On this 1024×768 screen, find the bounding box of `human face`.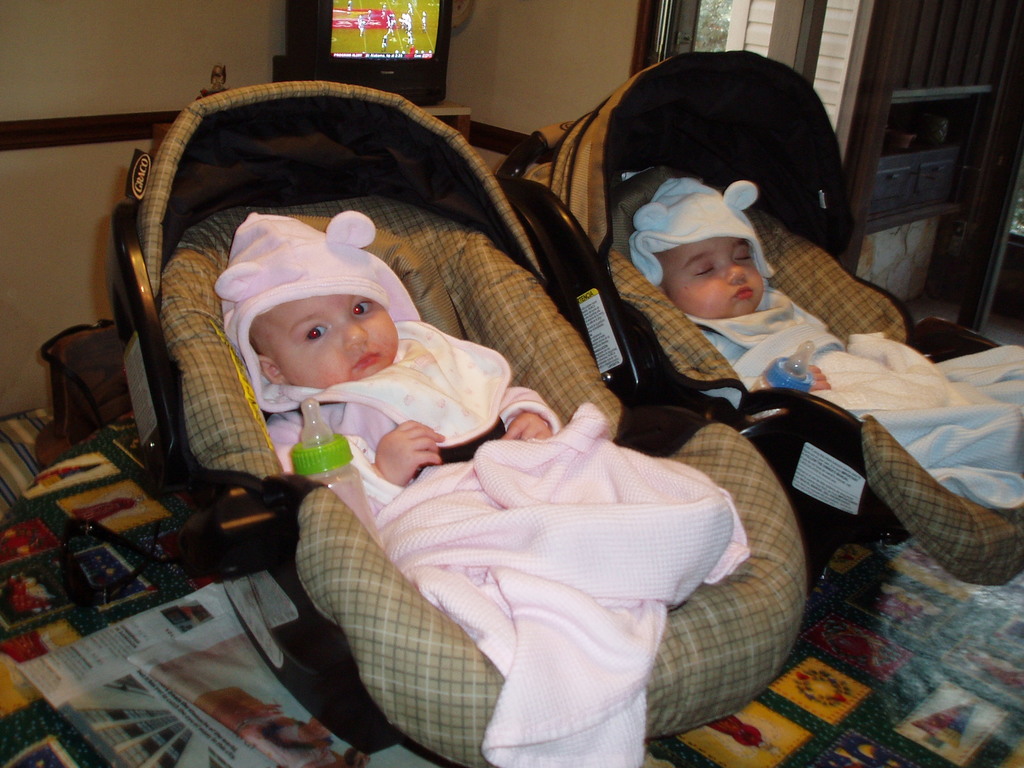
Bounding box: select_region(660, 243, 768, 321).
